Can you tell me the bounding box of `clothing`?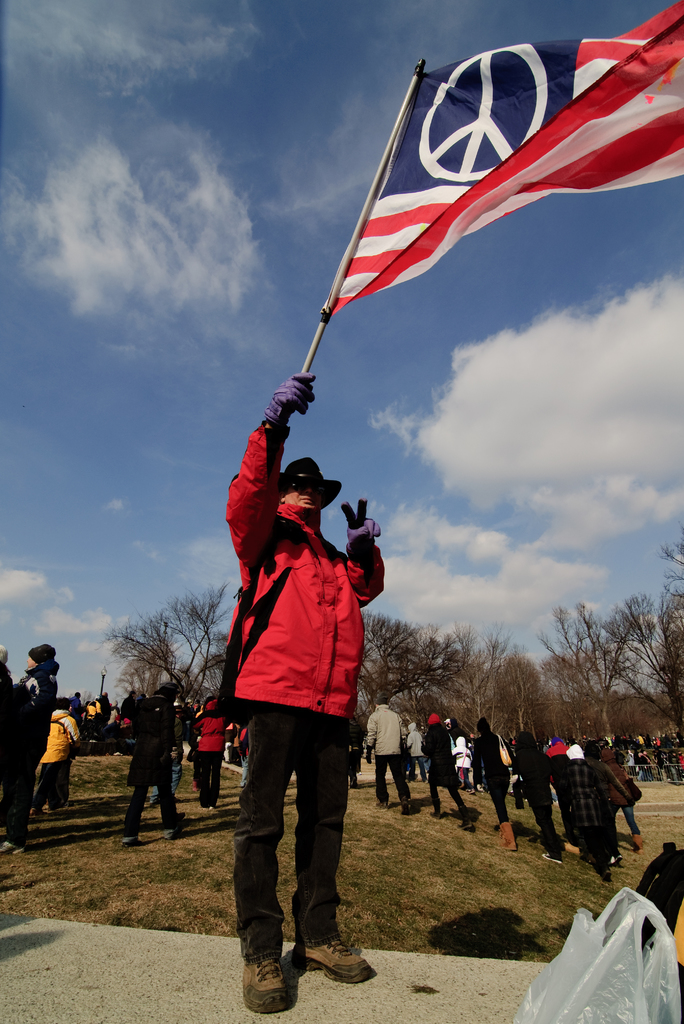
x1=121, y1=698, x2=179, y2=839.
